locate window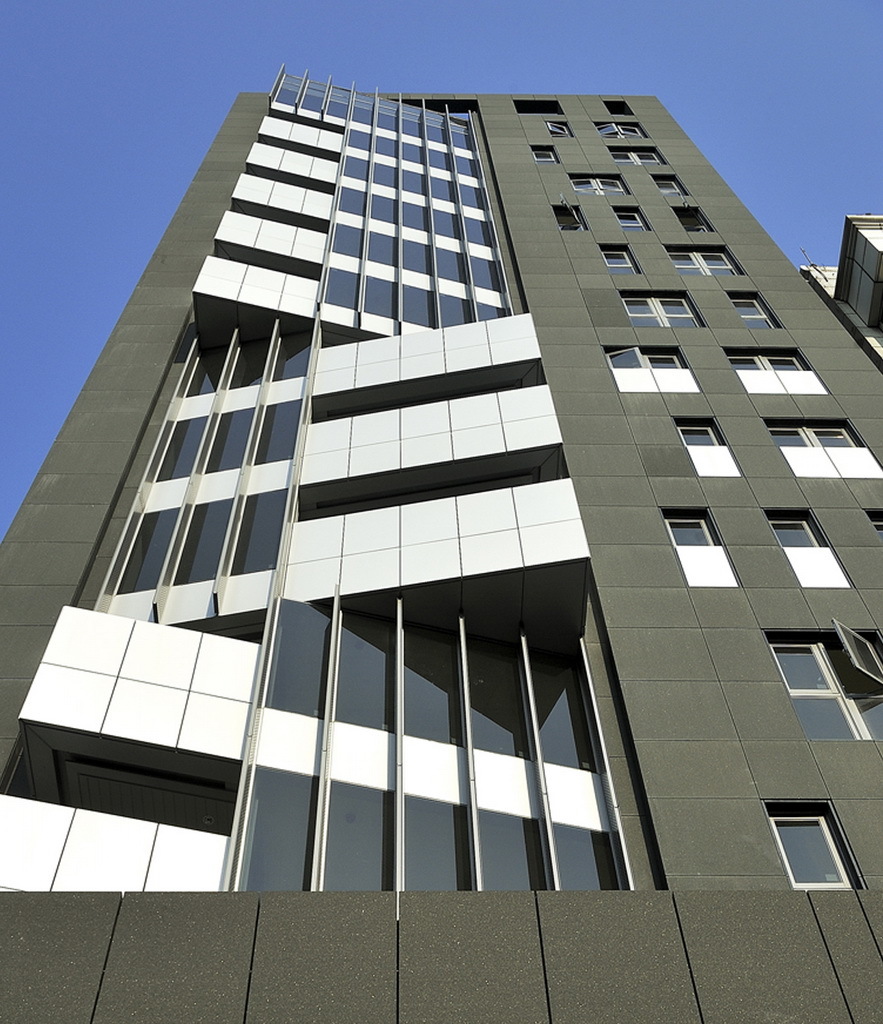
(x1=673, y1=251, x2=735, y2=274)
